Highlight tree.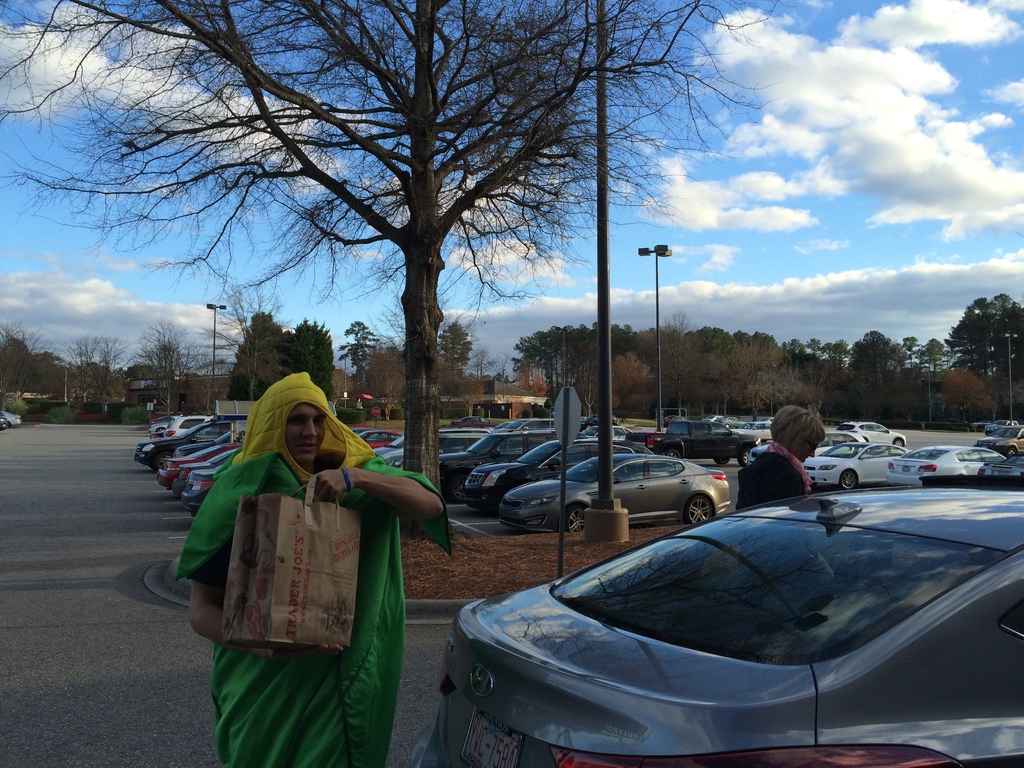
Highlighted region: x1=57, y1=11, x2=838, y2=488.
